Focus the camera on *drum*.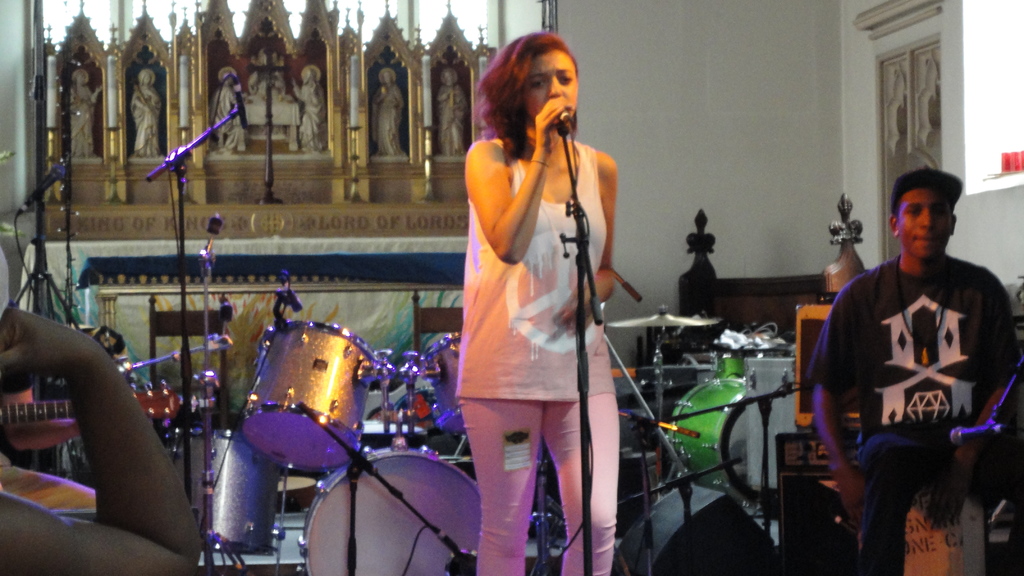
Focus region: (x1=161, y1=428, x2=280, y2=552).
